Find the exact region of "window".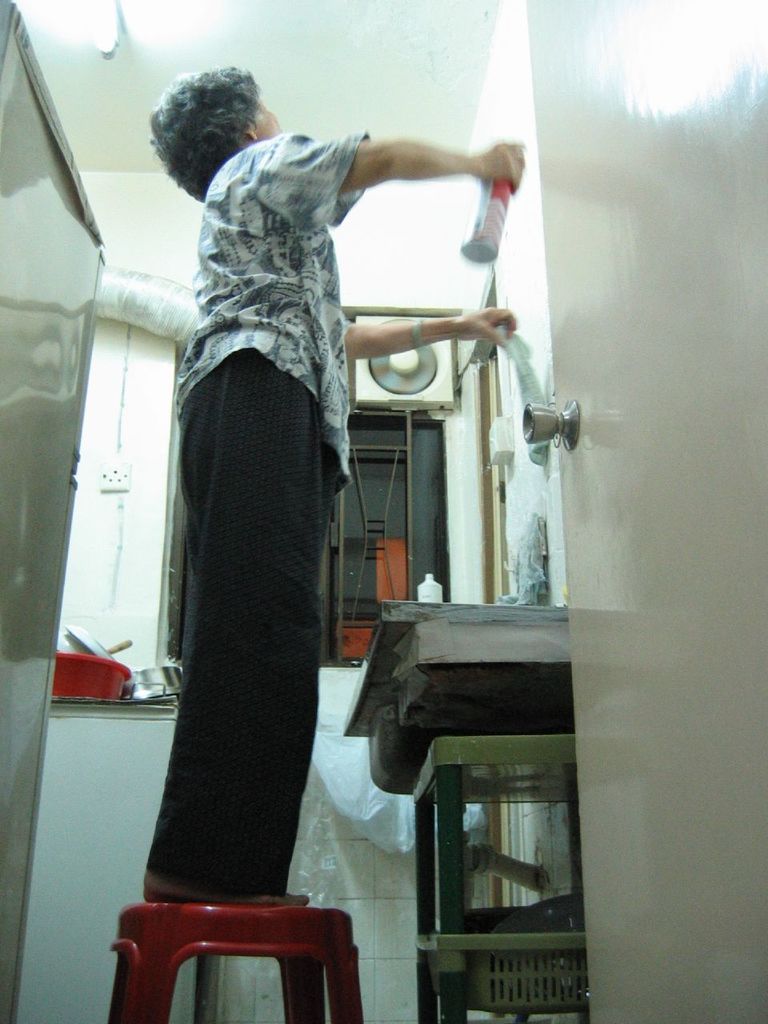
Exact region: [158, 378, 447, 668].
